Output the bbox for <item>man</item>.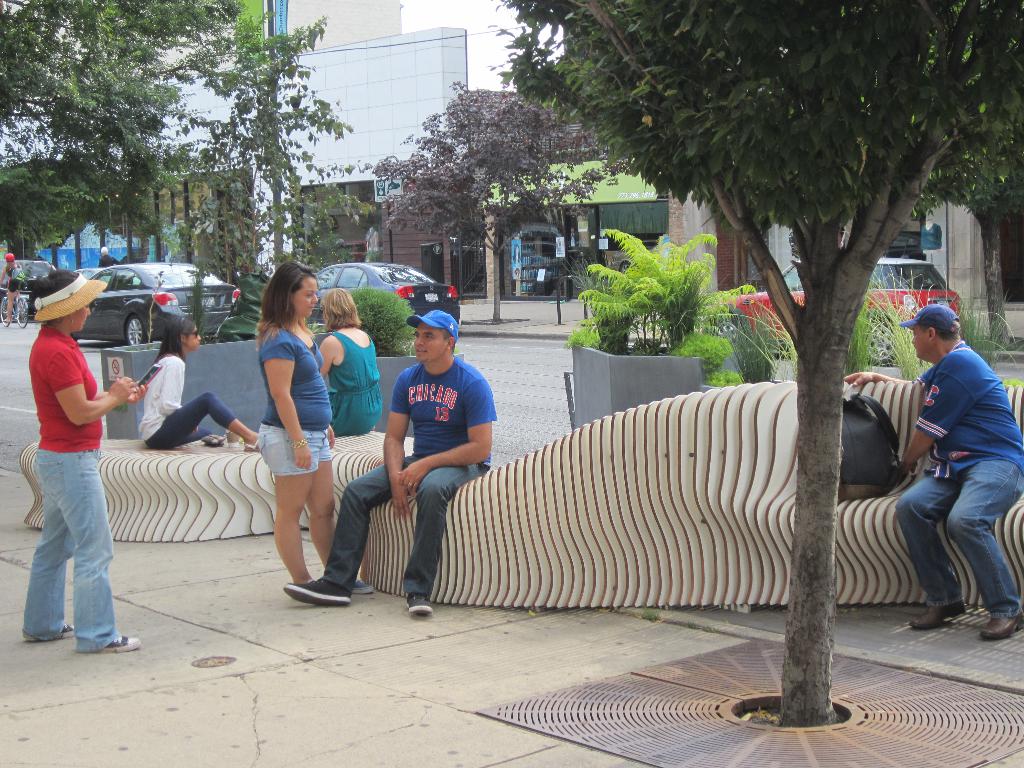
[left=280, top=310, right=496, bottom=618].
